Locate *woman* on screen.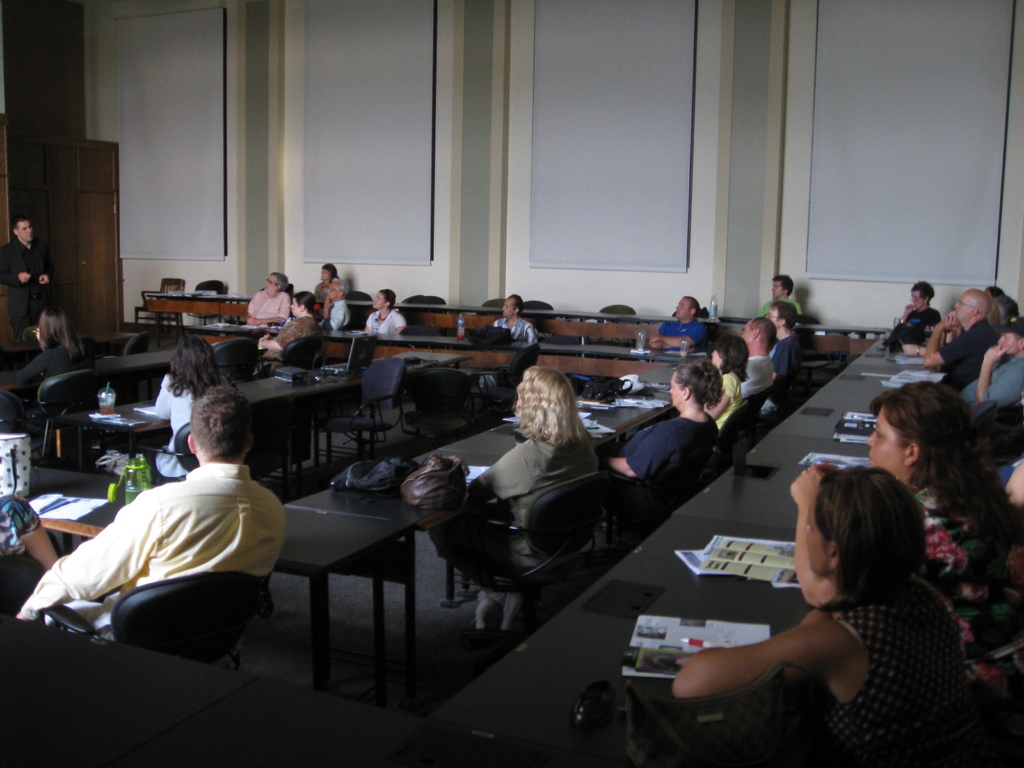
On screen at box=[783, 374, 1023, 704].
